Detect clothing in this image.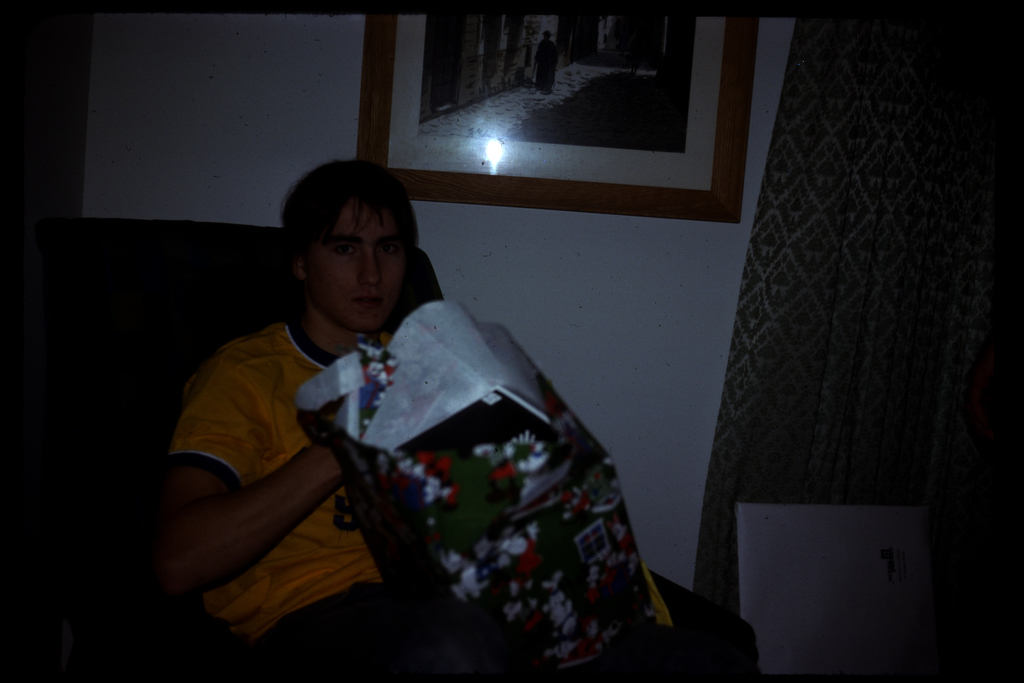
Detection: l=168, t=317, r=387, b=645.
